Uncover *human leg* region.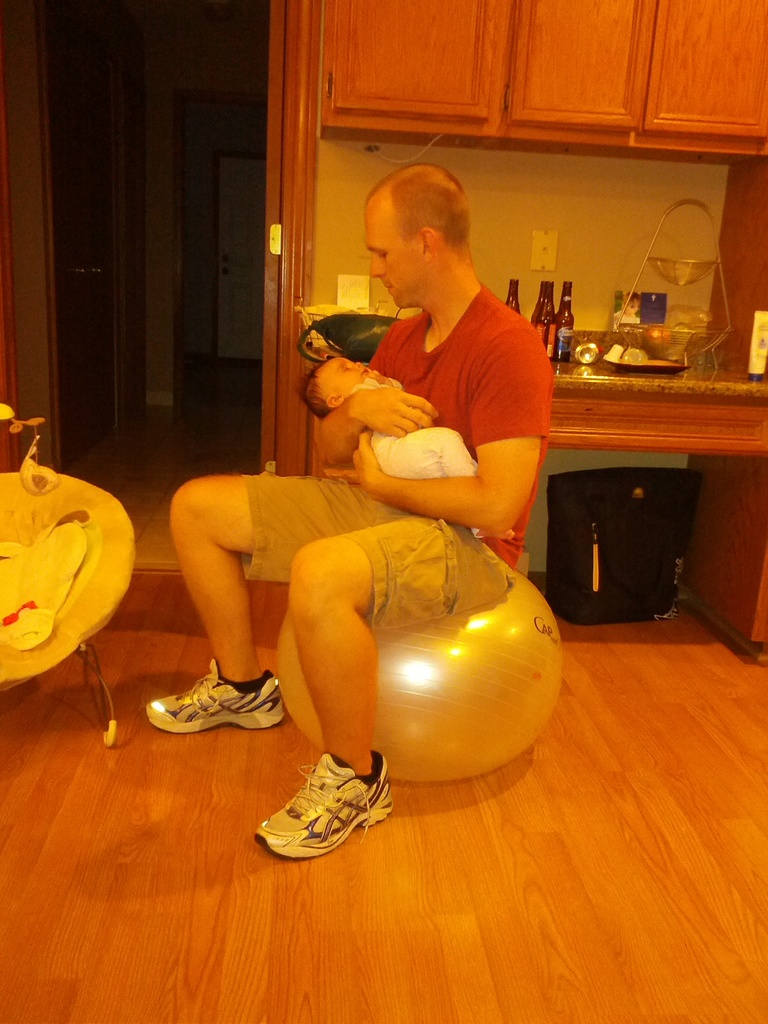
Uncovered: [left=242, top=505, right=525, bottom=859].
